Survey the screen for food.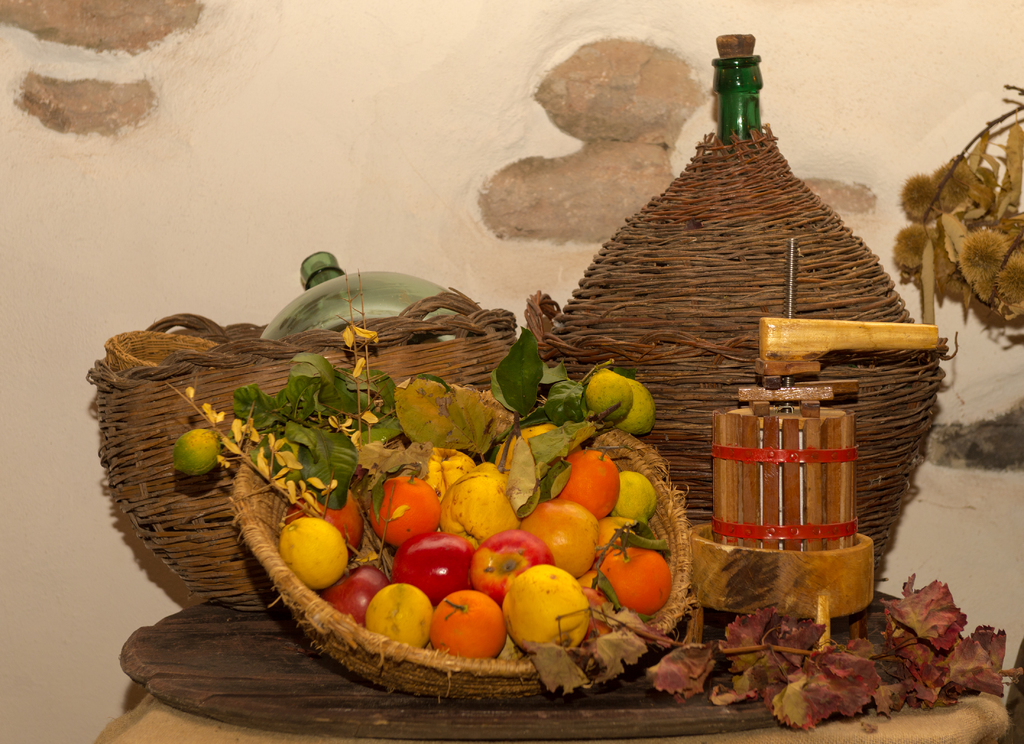
Survey found: (170,427,223,477).
